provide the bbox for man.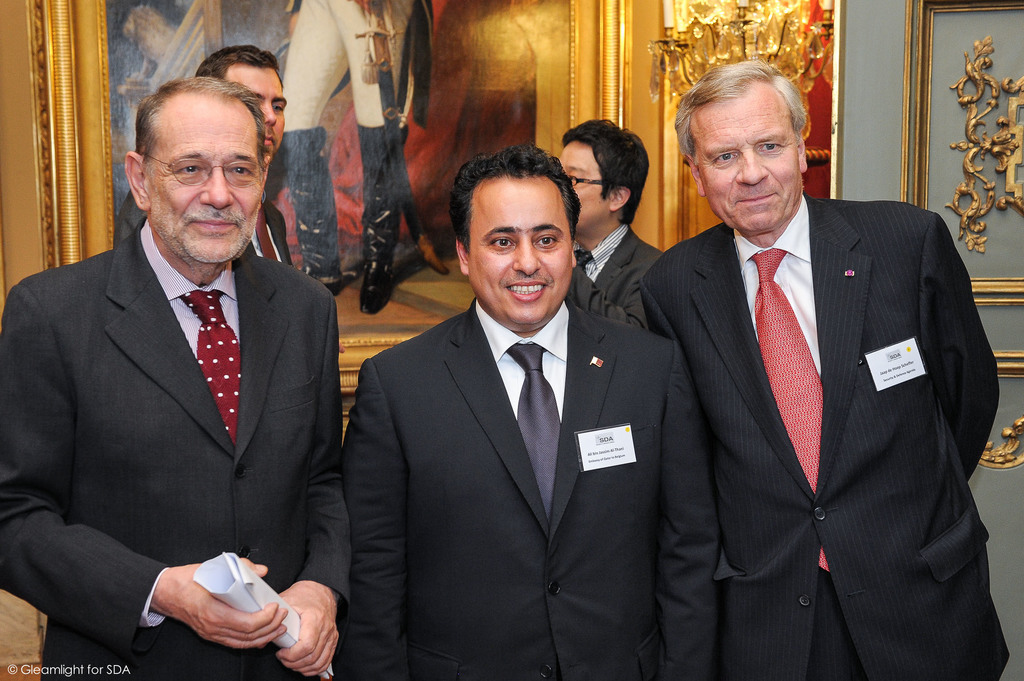
[x1=17, y1=75, x2=341, y2=679].
